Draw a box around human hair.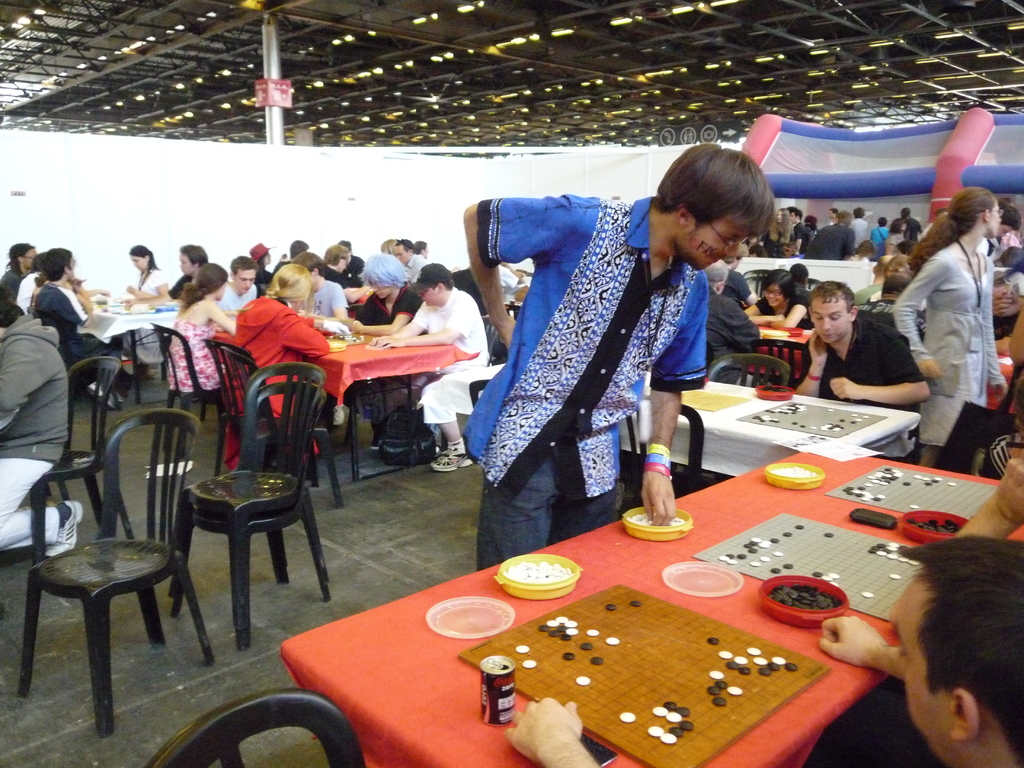
[806,278,858,305].
